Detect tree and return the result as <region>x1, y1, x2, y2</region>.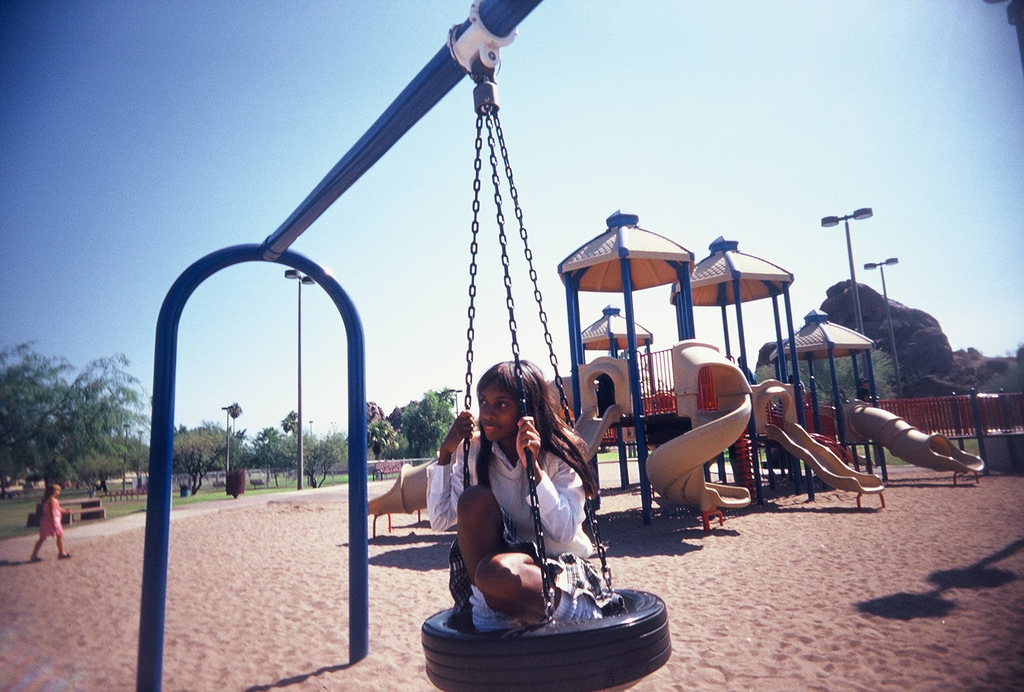
<region>364, 418, 394, 460</region>.
